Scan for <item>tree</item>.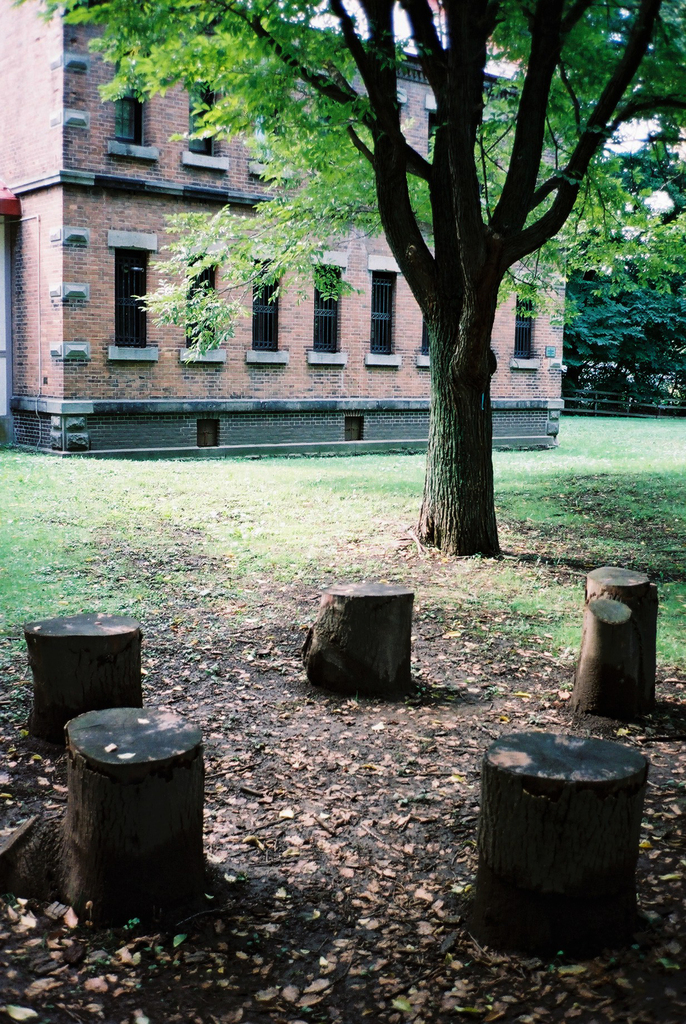
Scan result: x1=568, y1=120, x2=685, y2=415.
